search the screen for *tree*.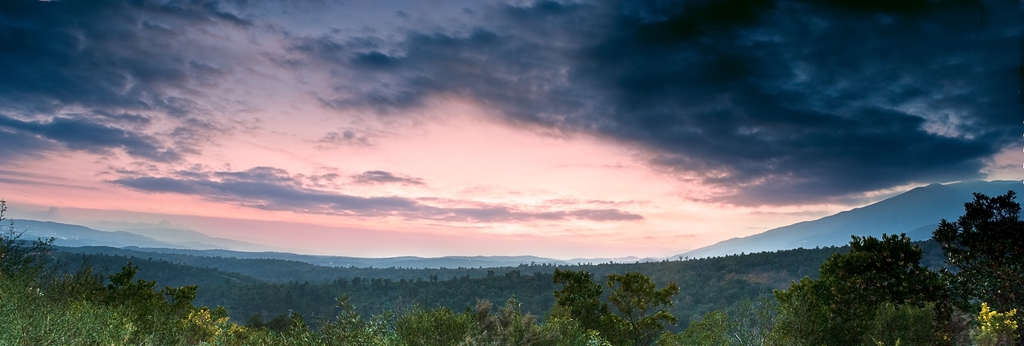
Found at 967 302 1023 345.
